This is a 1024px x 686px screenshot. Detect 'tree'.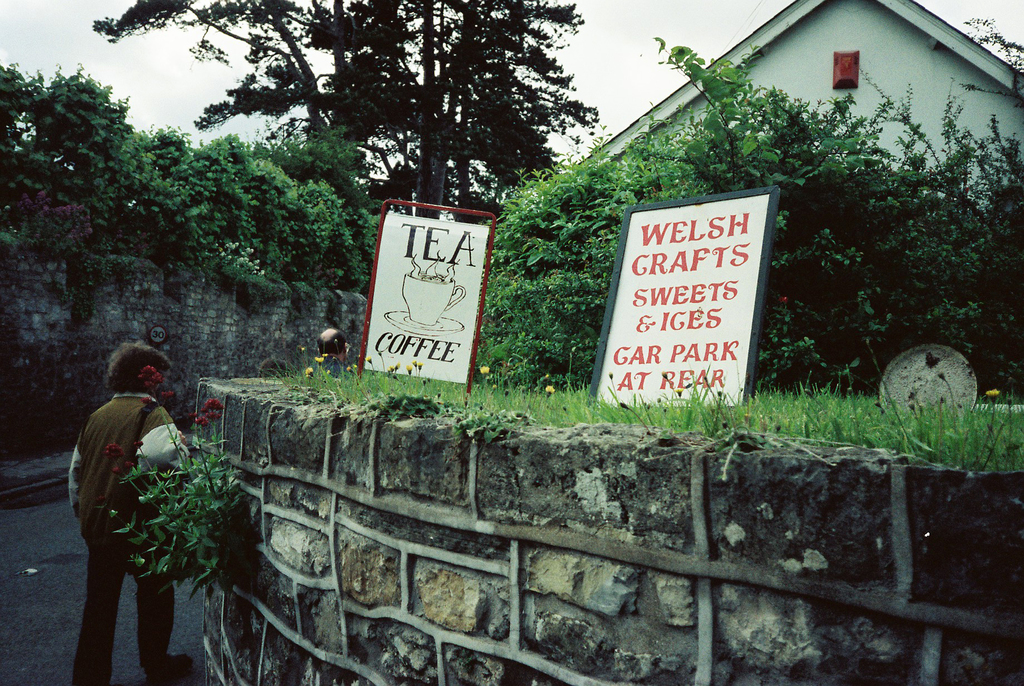
bbox=[957, 12, 1023, 72].
